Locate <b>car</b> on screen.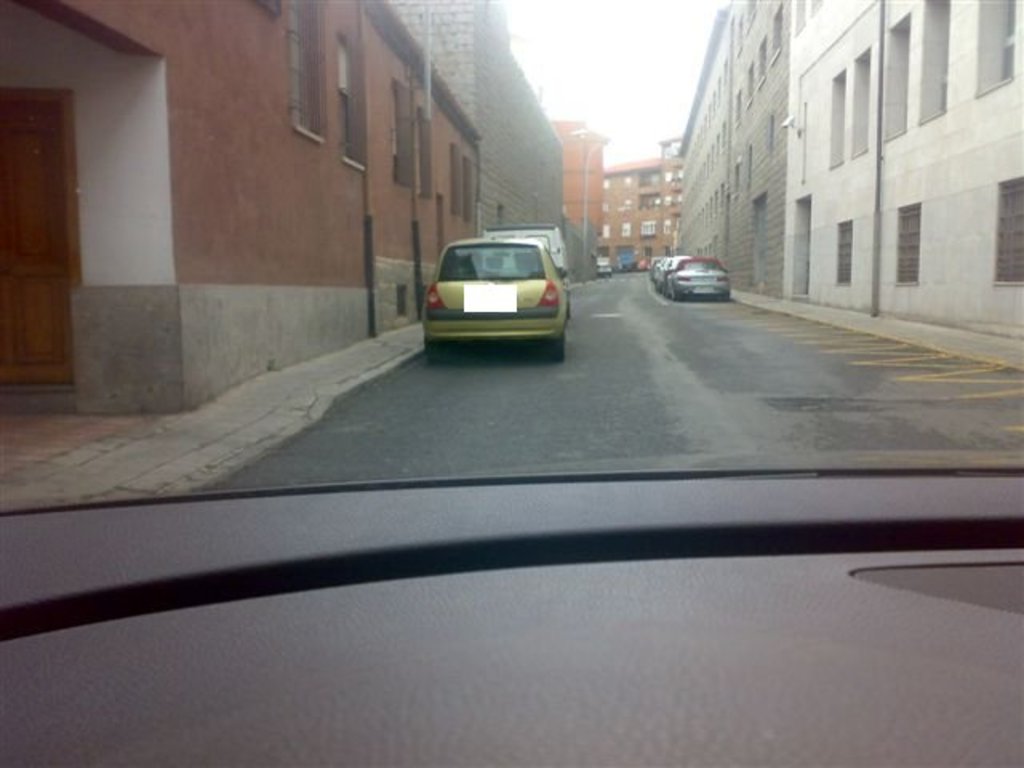
On screen at region(427, 230, 571, 360).
